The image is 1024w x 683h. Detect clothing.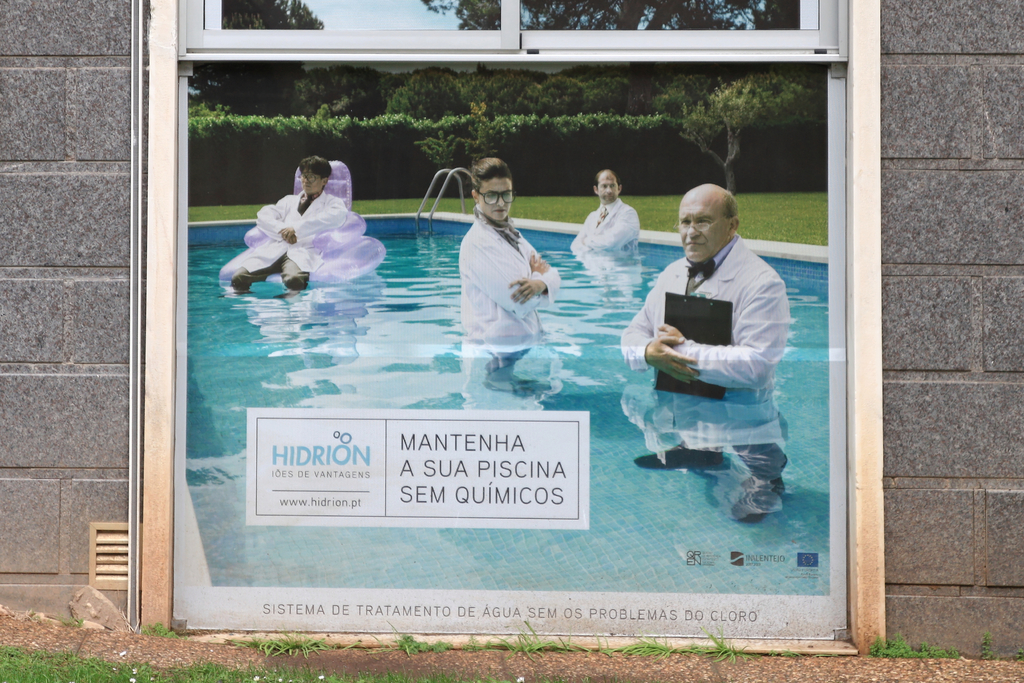
Detection: [left=572, top=197, right=639, bottom=253].
